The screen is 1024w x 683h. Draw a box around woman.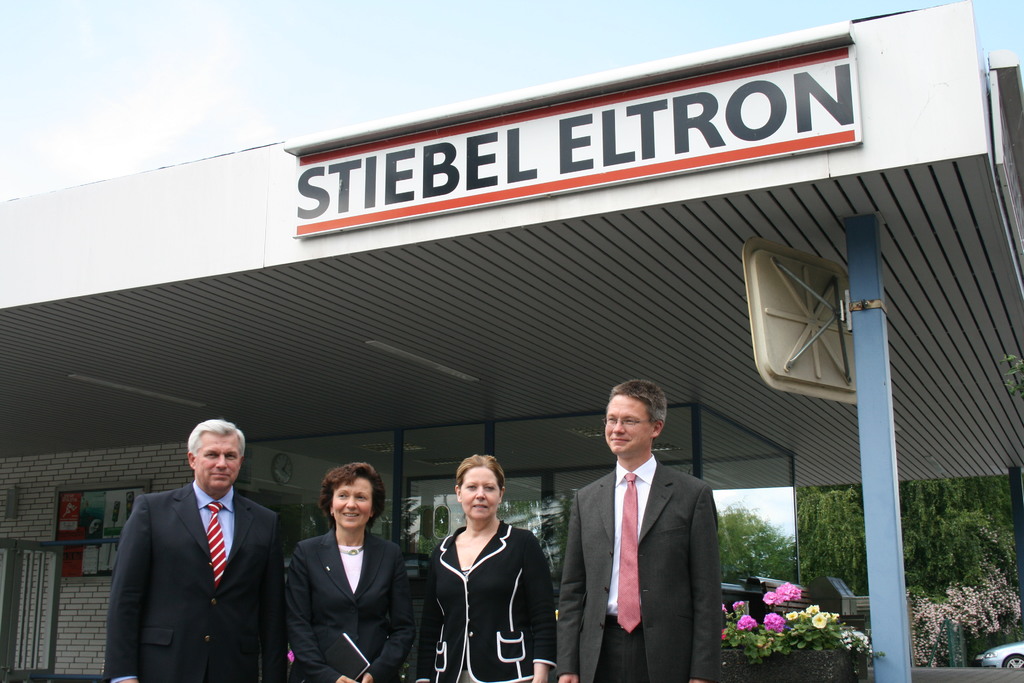
BBox(419, 452, 559, 682).
